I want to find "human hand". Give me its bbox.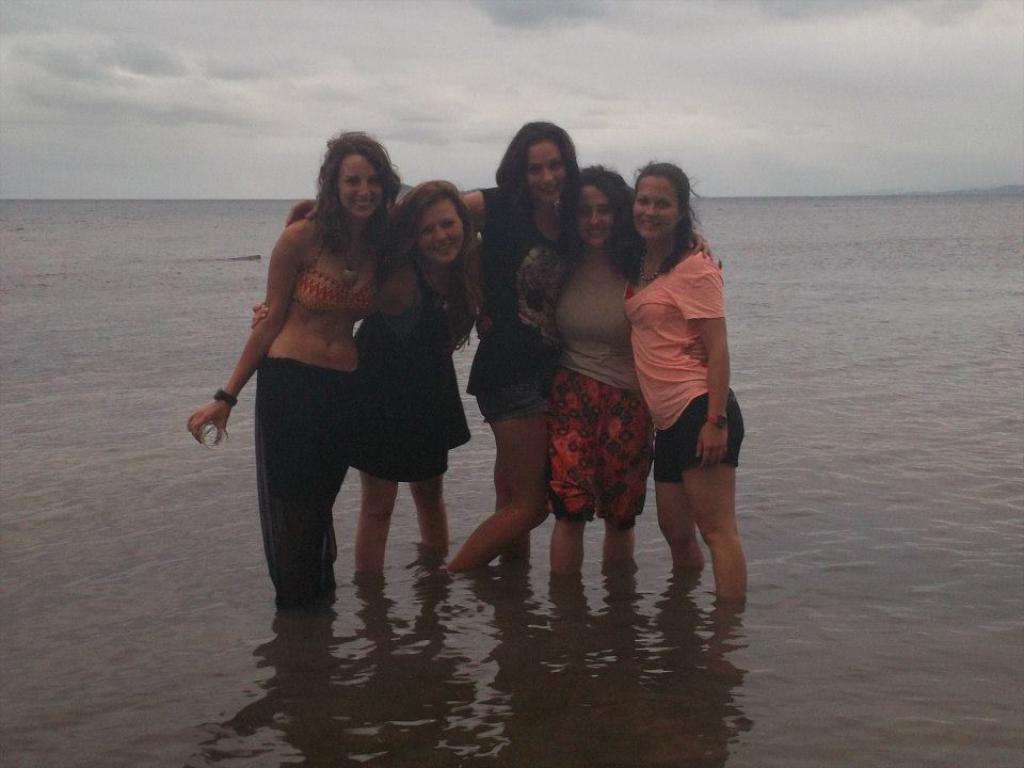
pyautogui.locateOnScreen(693, 420, 730, 466).
